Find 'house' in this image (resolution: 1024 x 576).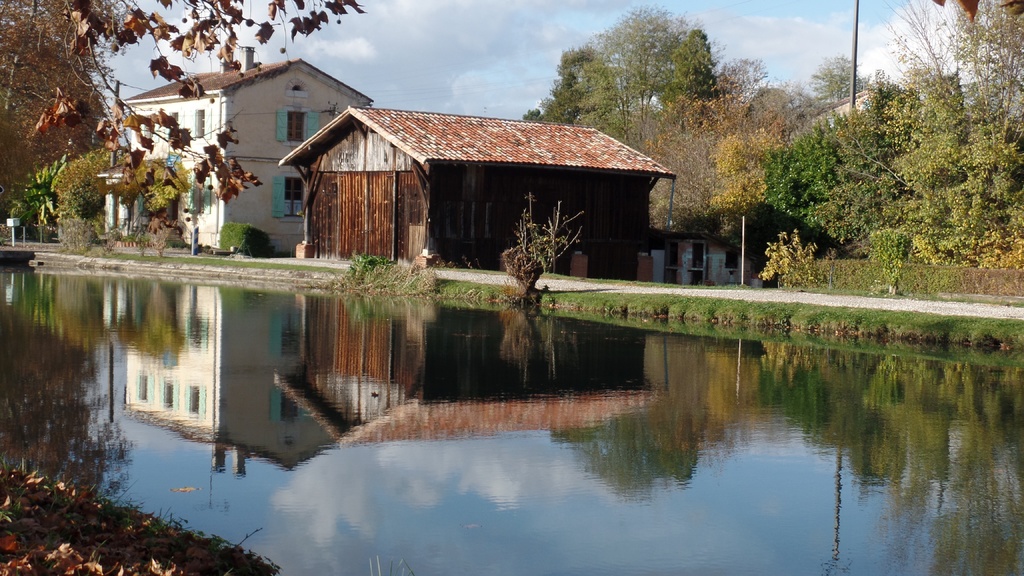
box=[278, 104, 659, 264].
